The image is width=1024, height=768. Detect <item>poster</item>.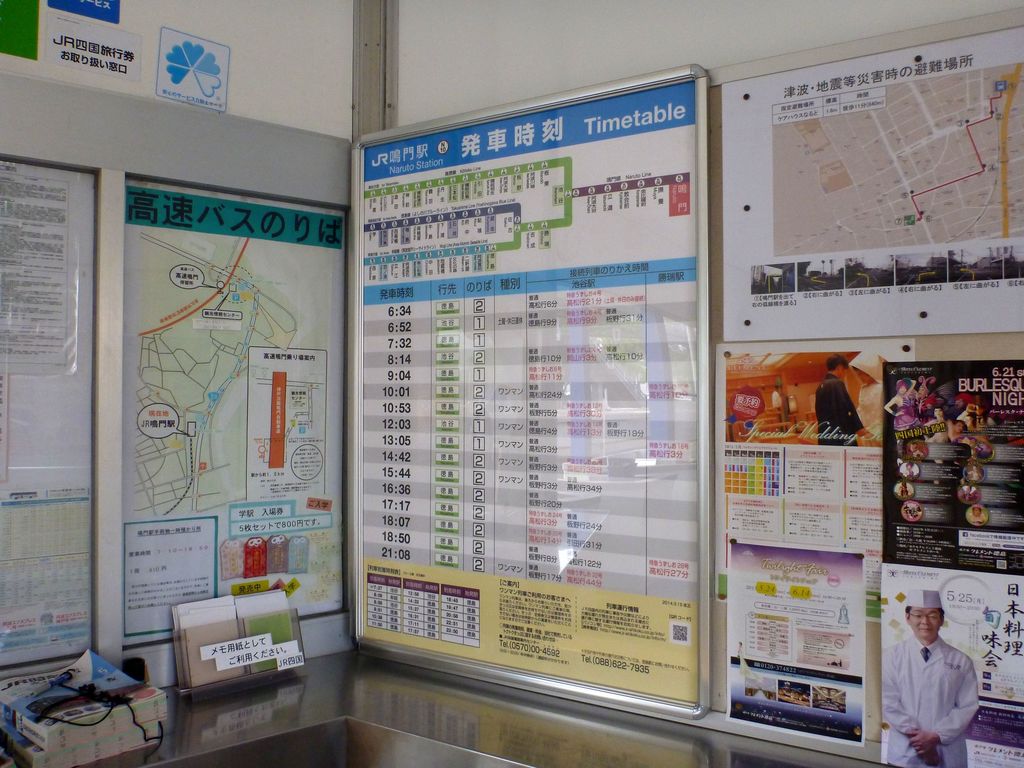
Detection: [x1=721, y1=342, x2=918, y2=623].
